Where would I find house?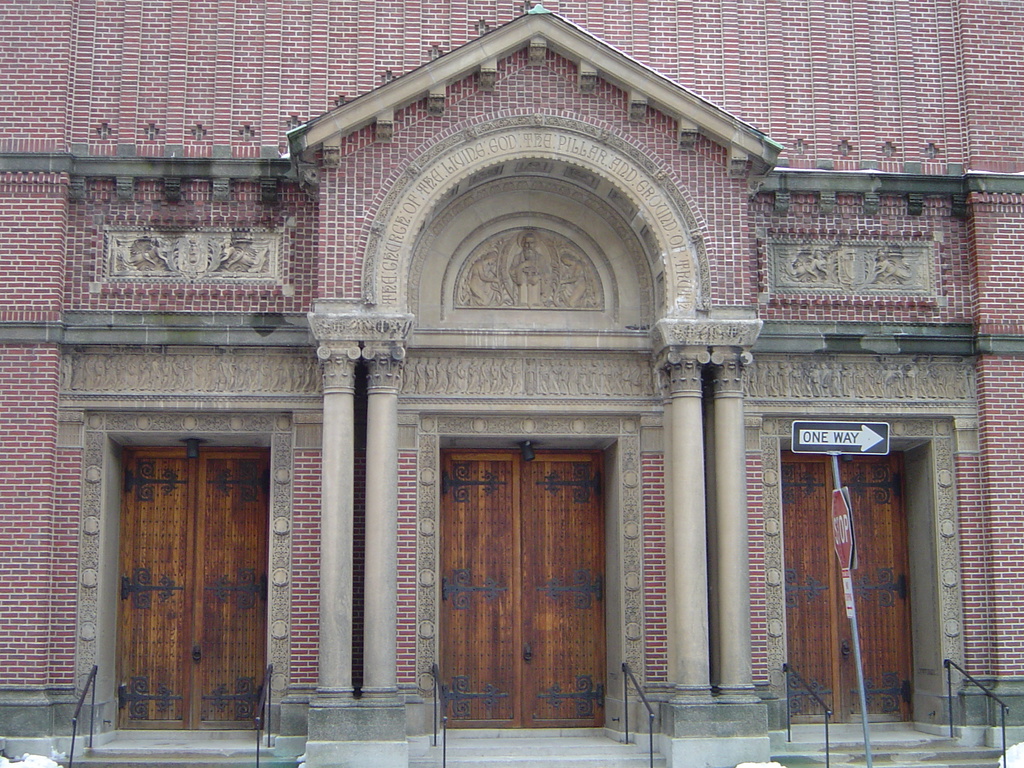
At select_region(58, 2, 1023, 767).
